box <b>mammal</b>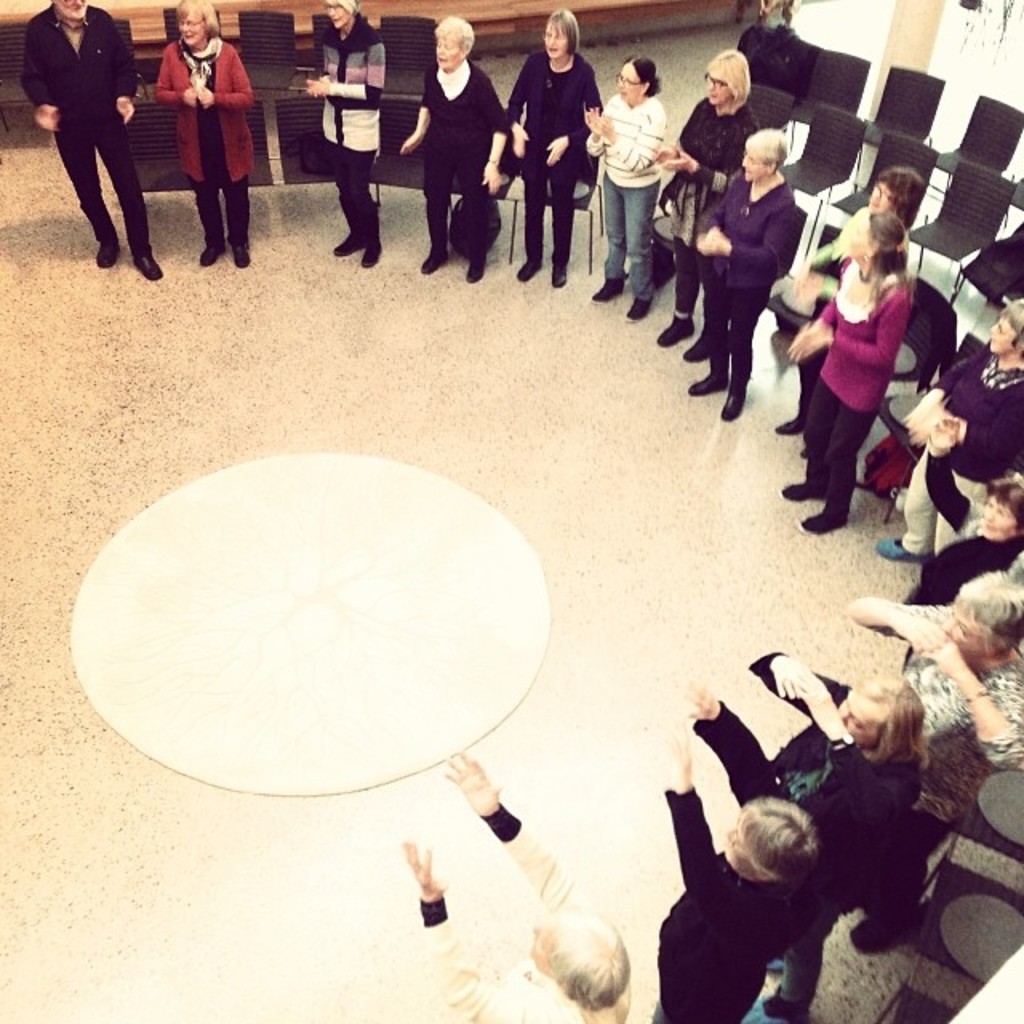
656, 42, 758, 362
